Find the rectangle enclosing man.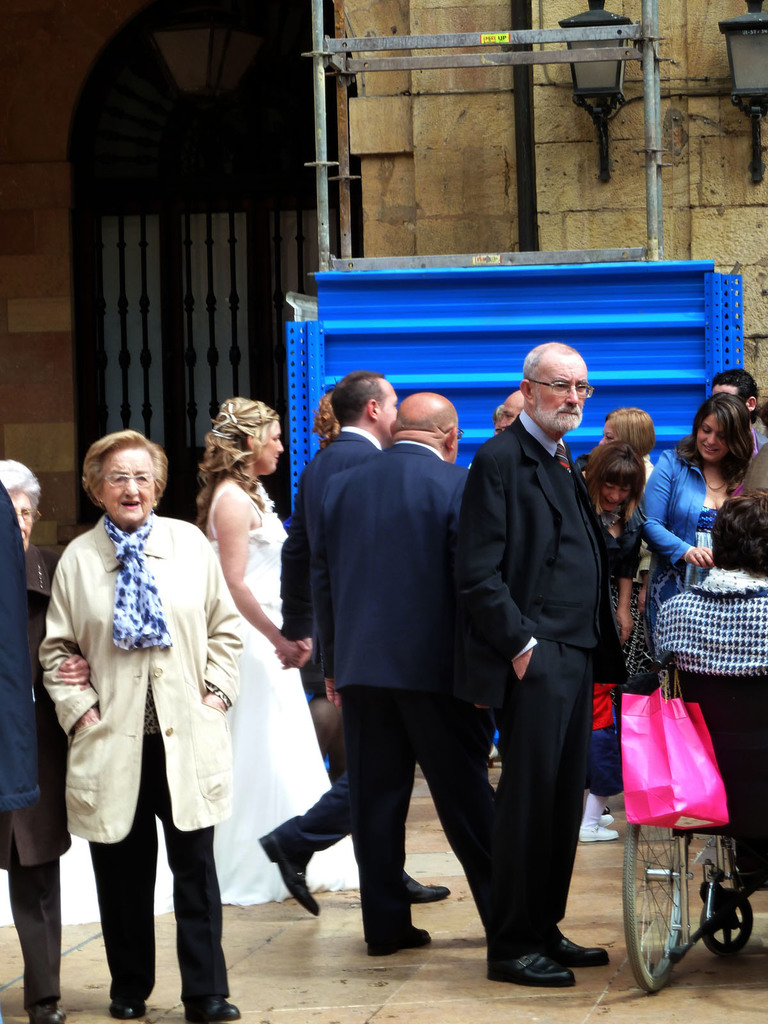
717:371:767:476.
